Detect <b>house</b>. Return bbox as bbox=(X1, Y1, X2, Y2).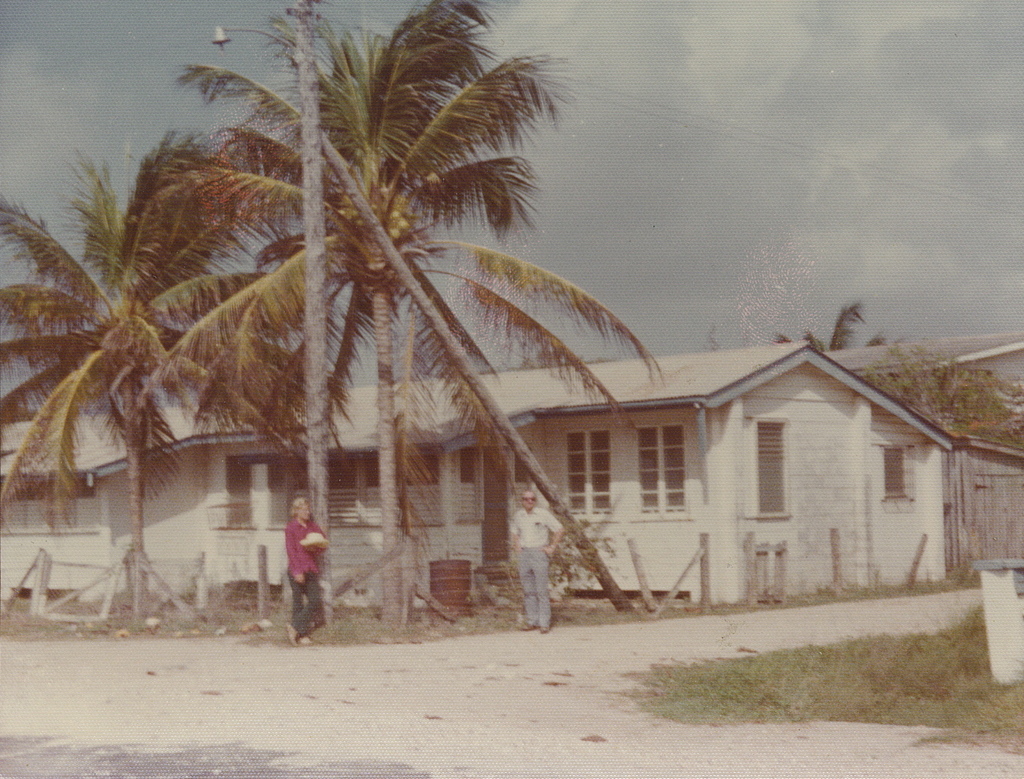
bbox=(826, 330, 1023, 565).
